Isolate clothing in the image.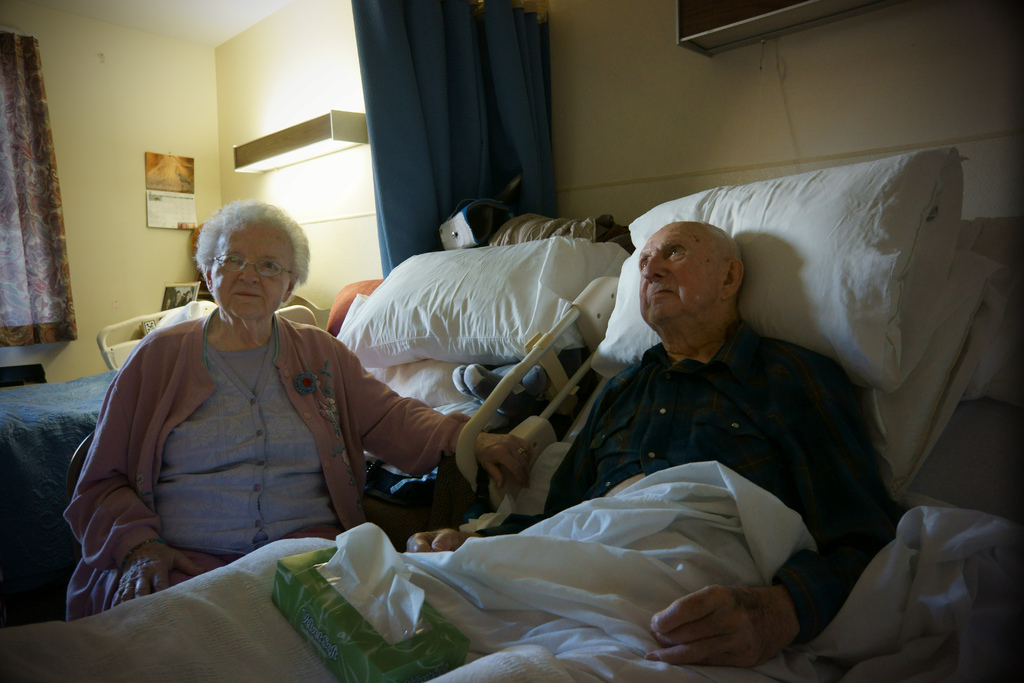
Isolated region: (330, 310, 906, 682).
